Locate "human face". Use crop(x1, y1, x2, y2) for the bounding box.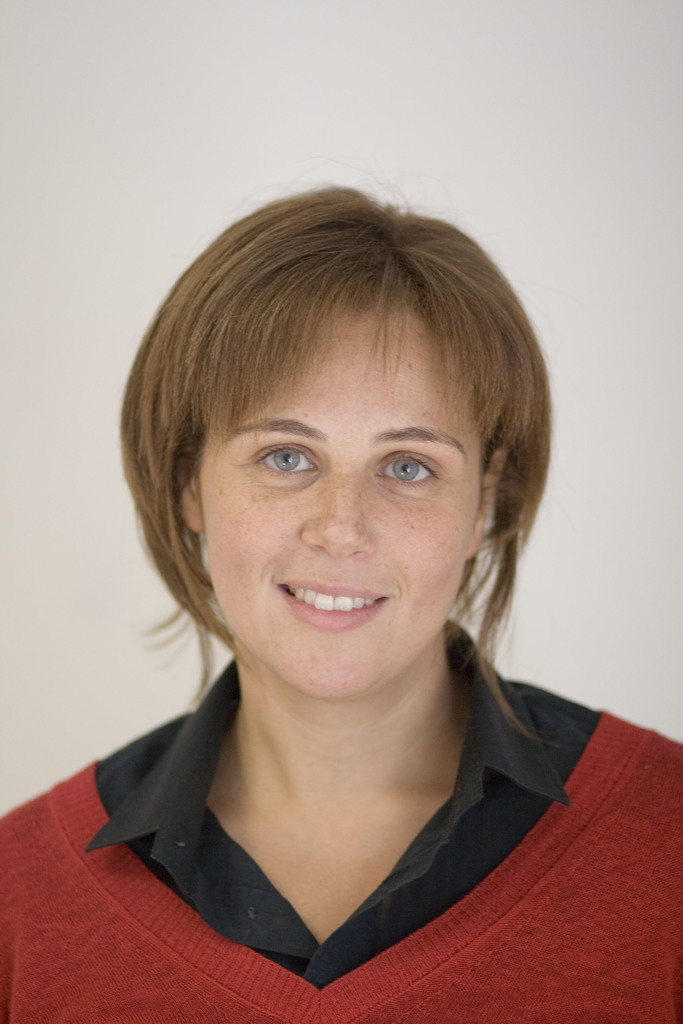
crop(197, 308, 470, 695).
